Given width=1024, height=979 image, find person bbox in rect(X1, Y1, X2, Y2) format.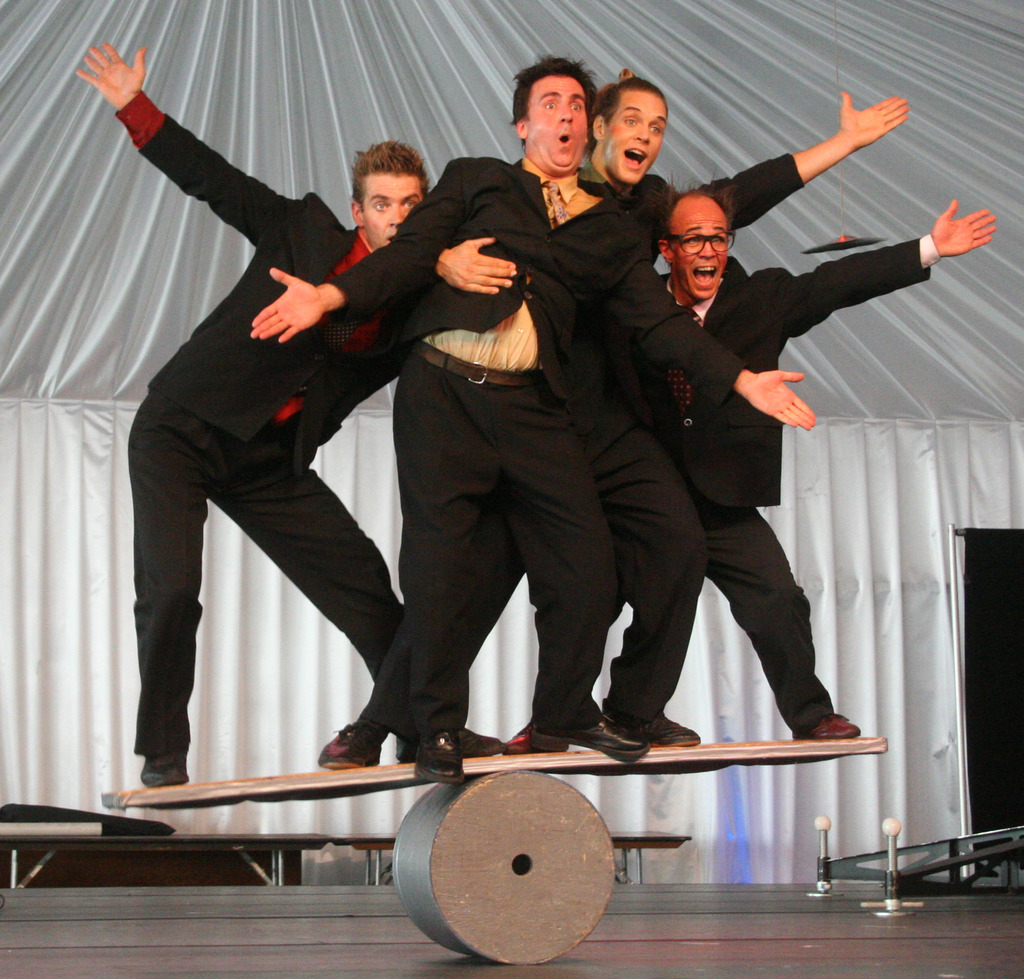
rect(246, 58, 815, 765).
